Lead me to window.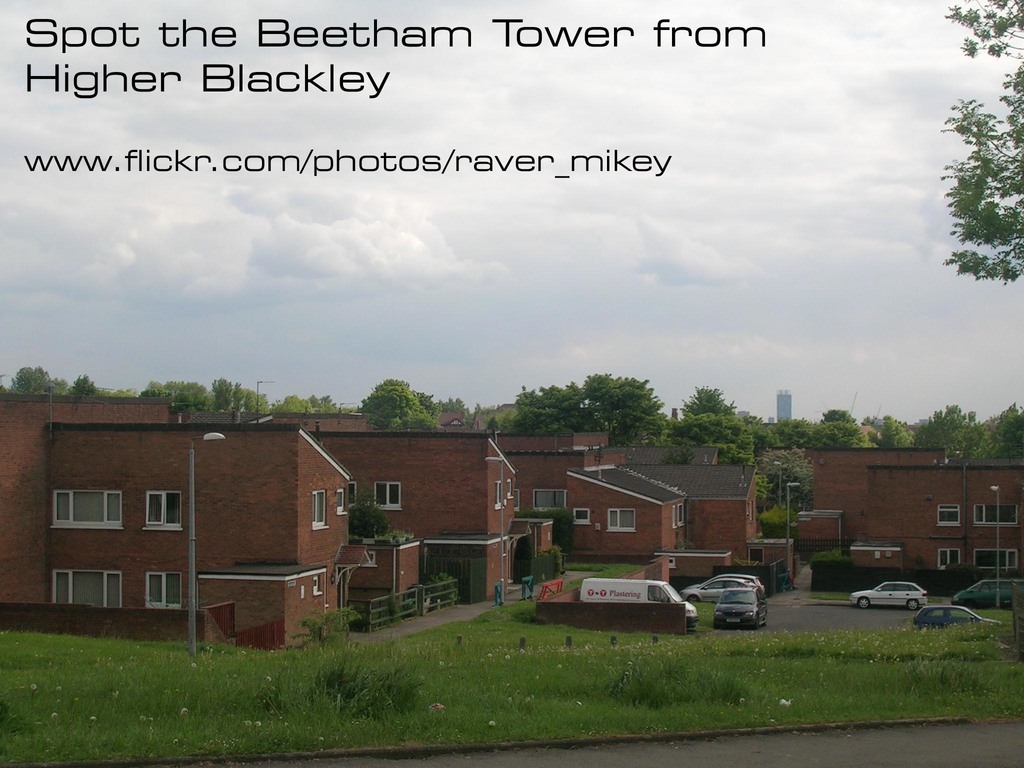
Lead to crop(940, 505, 959, 527).
